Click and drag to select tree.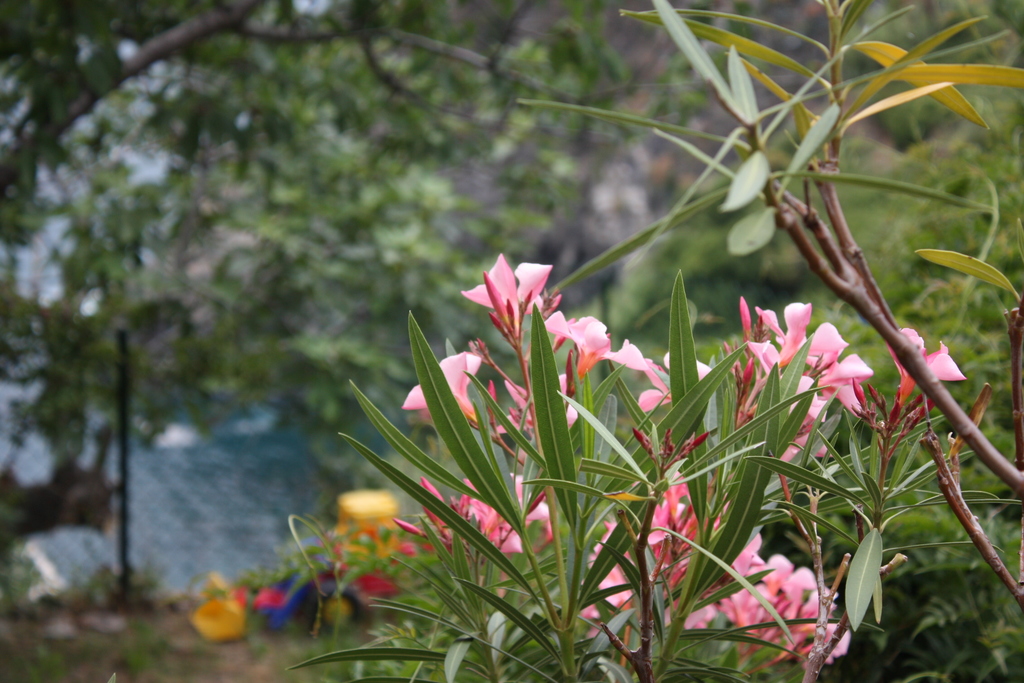
Selection: left=287, top=2, right=1023, bottom=682.
